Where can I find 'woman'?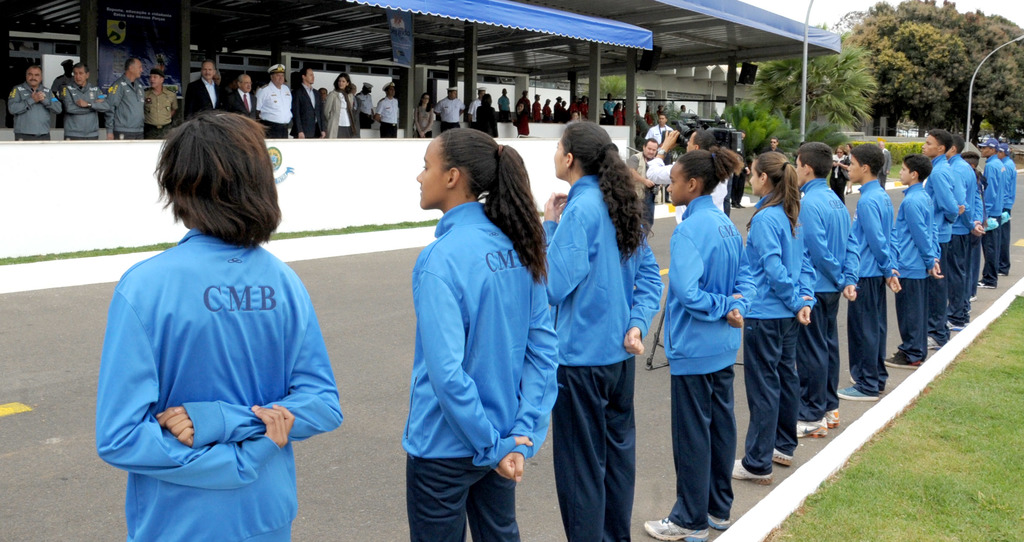
You can find it at x1=409, y1=90, x2=439, y2=139.
